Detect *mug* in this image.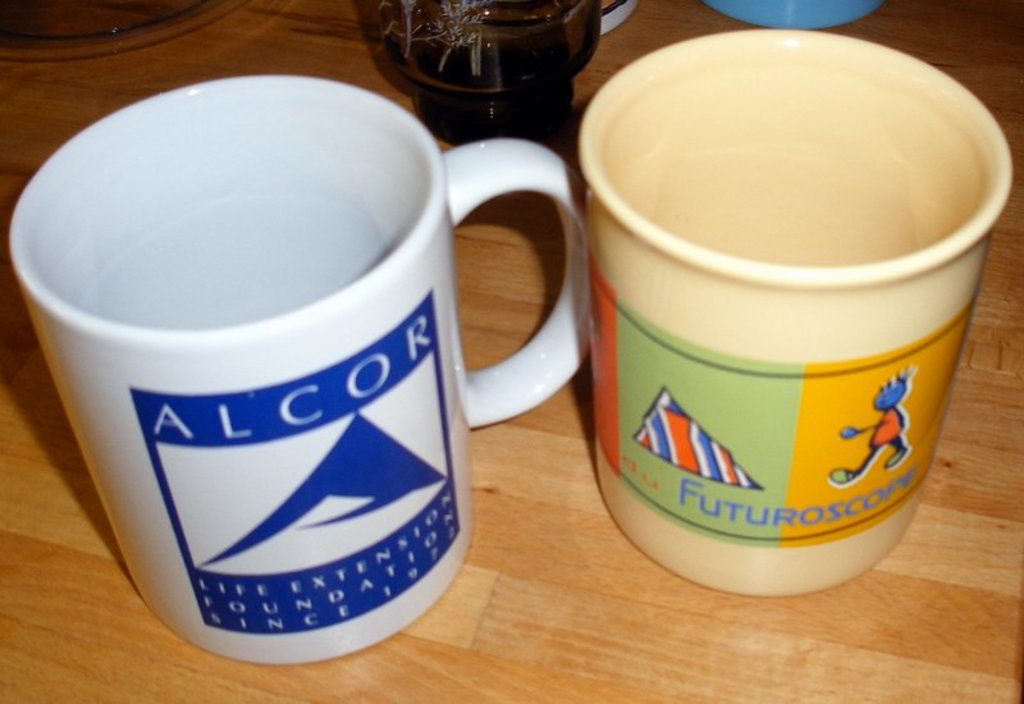
Detection: (x1=10, y1=76, x2=588, y2=666).
